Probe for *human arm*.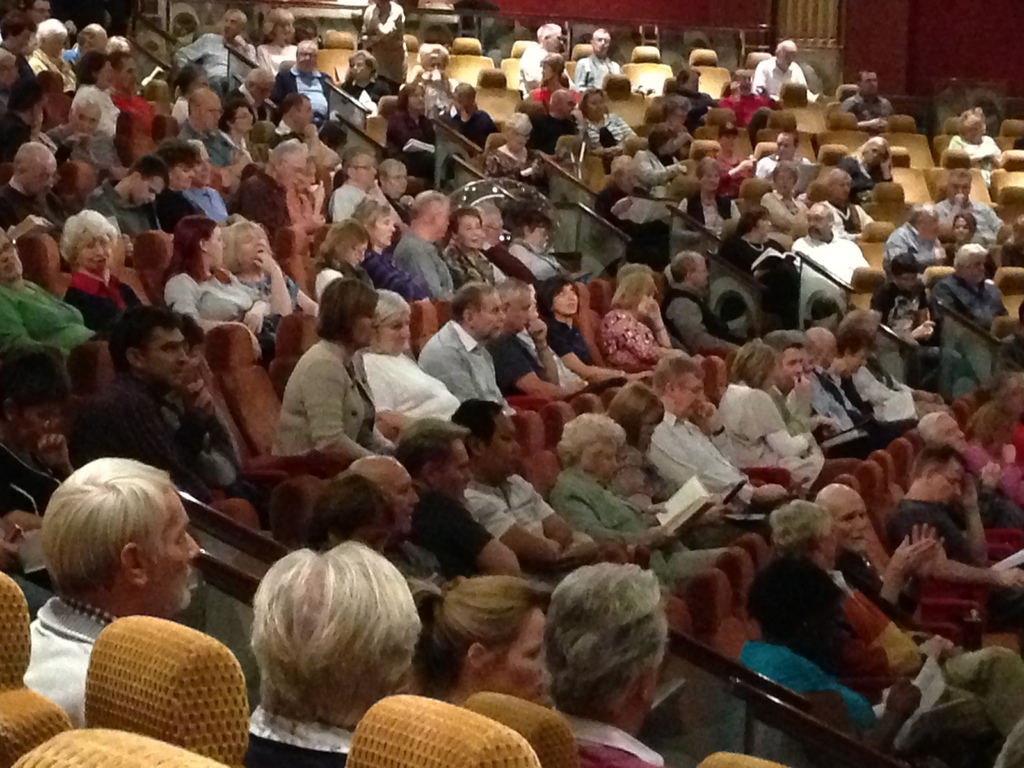
Probe result: [819,148,851,182].
